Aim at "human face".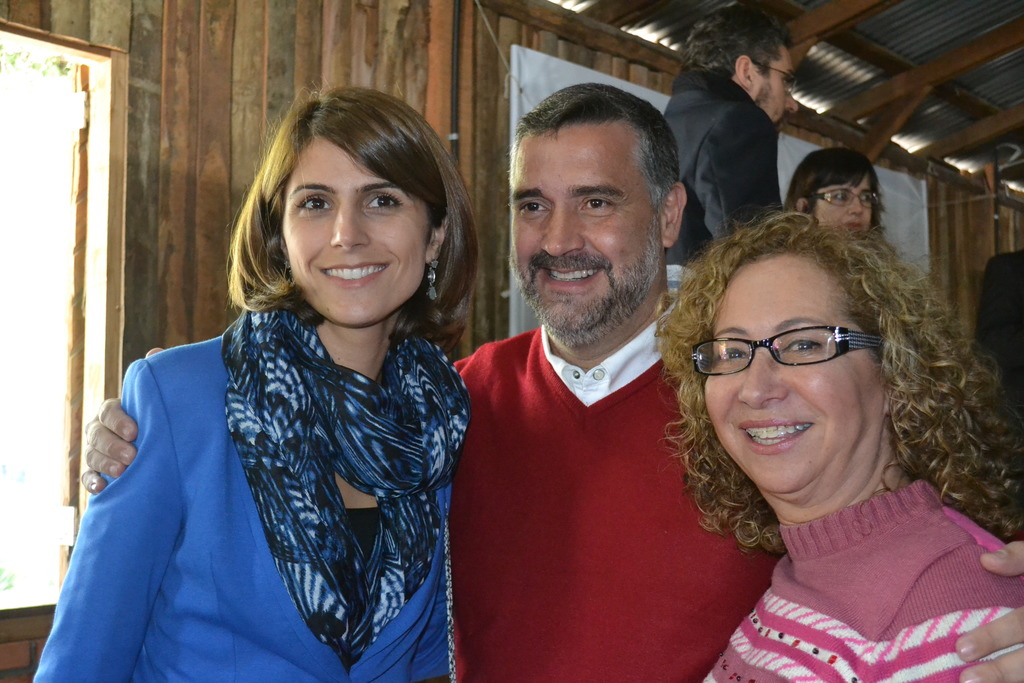
Aimed at {"x1": 507, "y1": 121, "x2": 660, "y2": 348}.
